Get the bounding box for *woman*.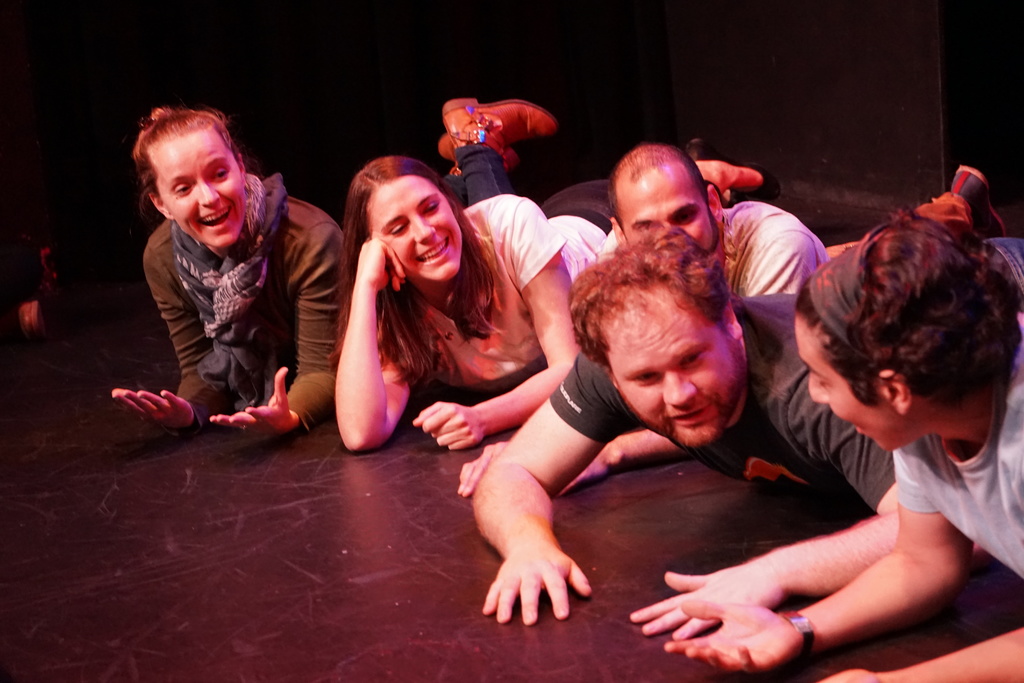
106/103/364/445.
